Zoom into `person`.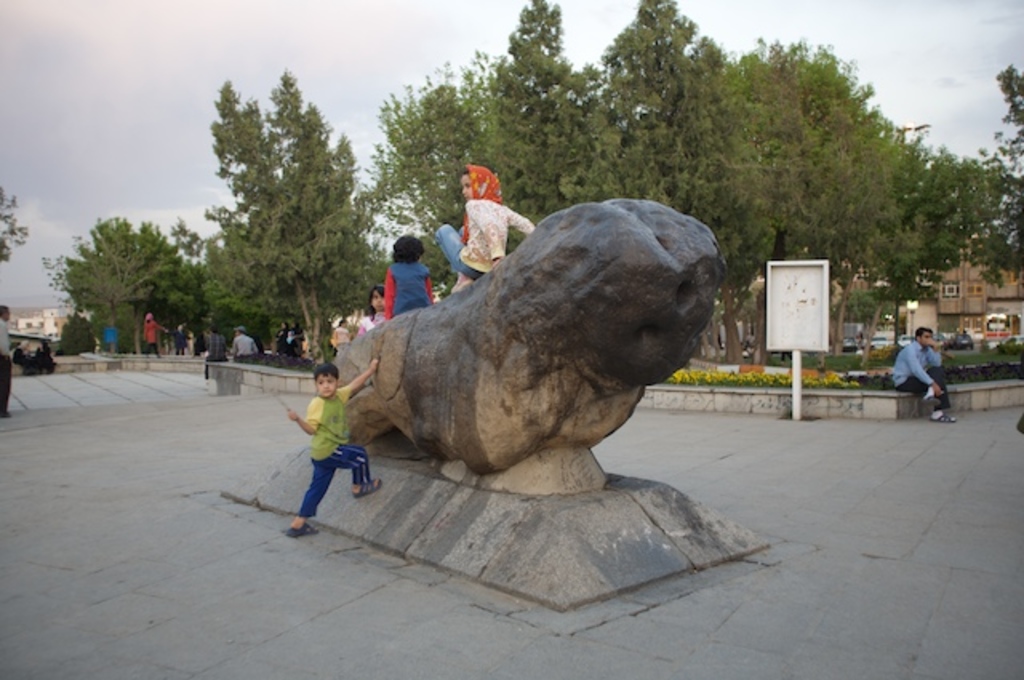
Zoom target: {"x1": 288, "y1": 365, "x2": 384, "y2": 530}.
